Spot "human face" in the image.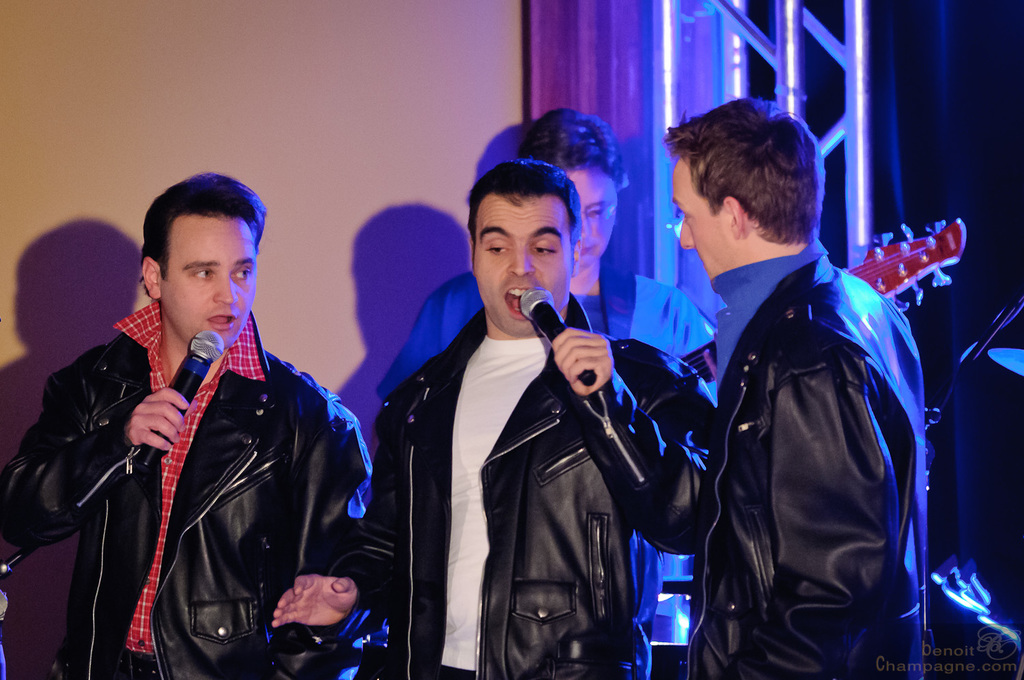
"human face" found at 672/156/733/294.
